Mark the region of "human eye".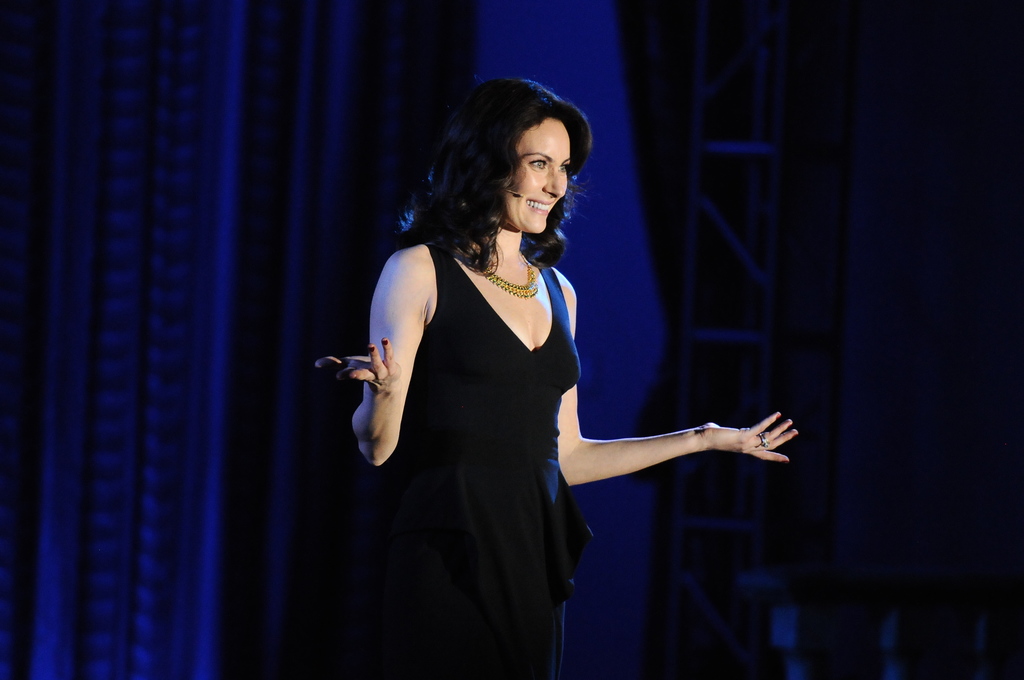
Region: {"left": 529, "top": 154, "right": 552, "bottom": 172}.
